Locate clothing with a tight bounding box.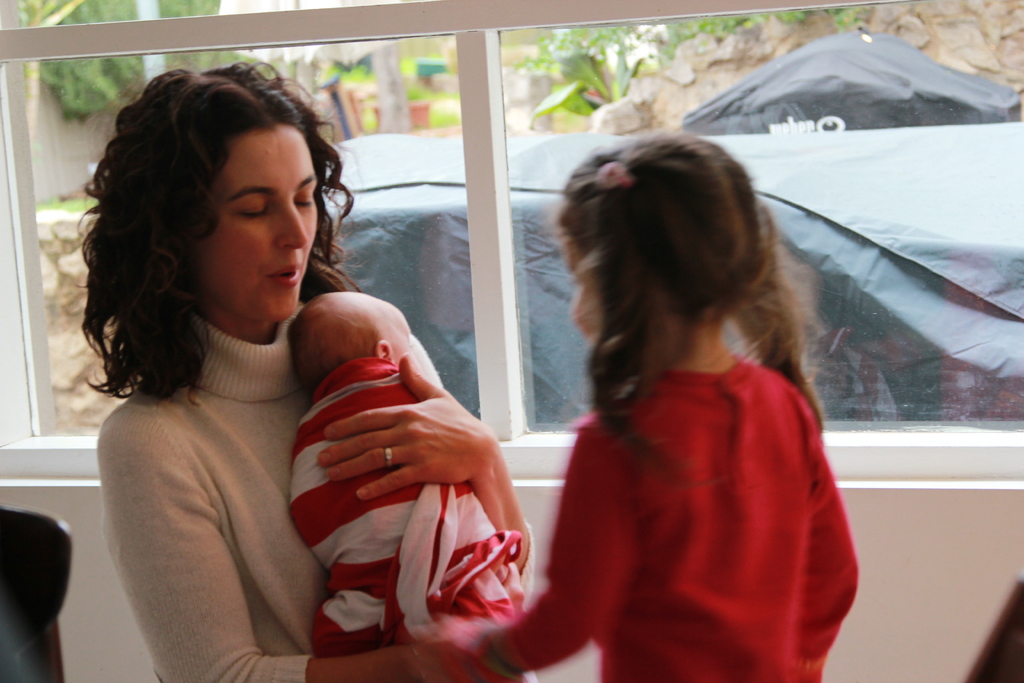
rect(523, 271, 868, 676).
